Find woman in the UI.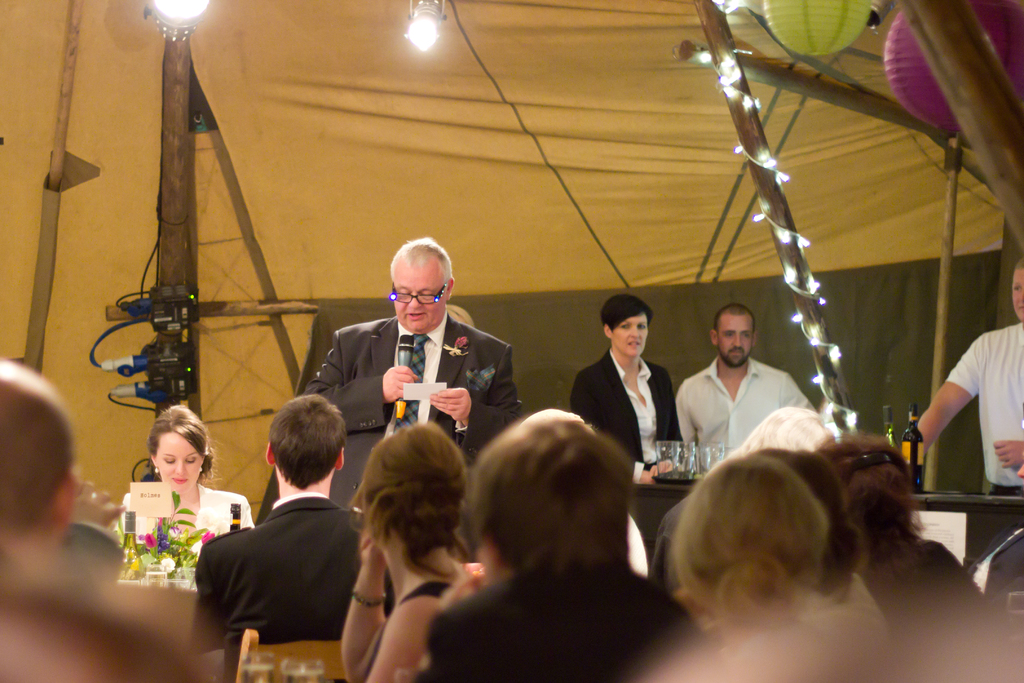
UI element at crop(575, 295, 682, 477).
